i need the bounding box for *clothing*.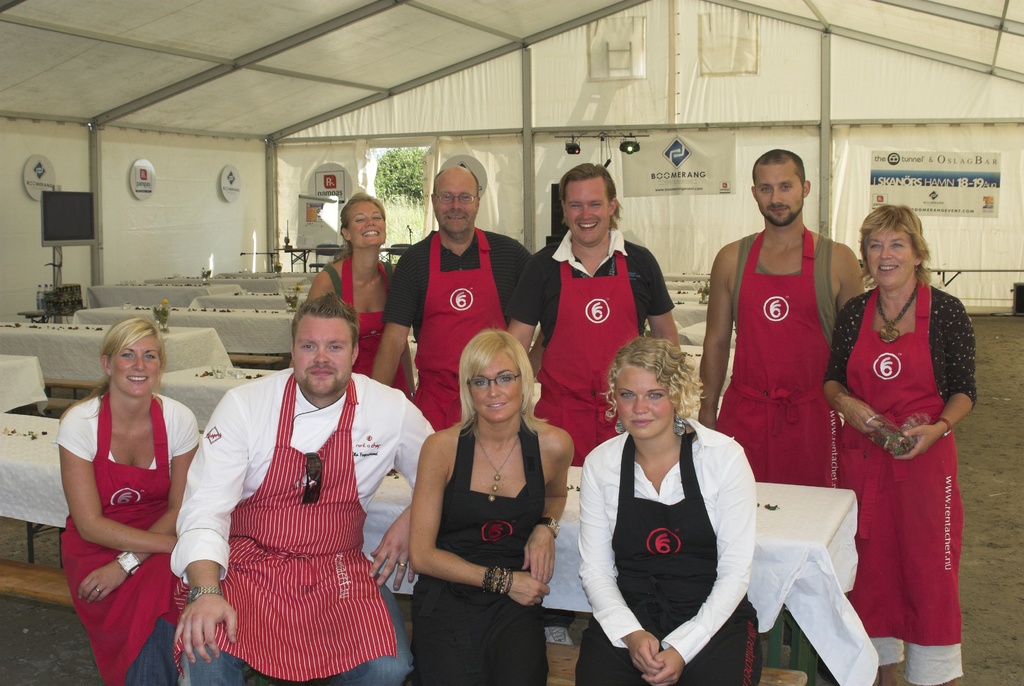
Here it is: [x1=175, y1=353, x2=395, y2=657].
